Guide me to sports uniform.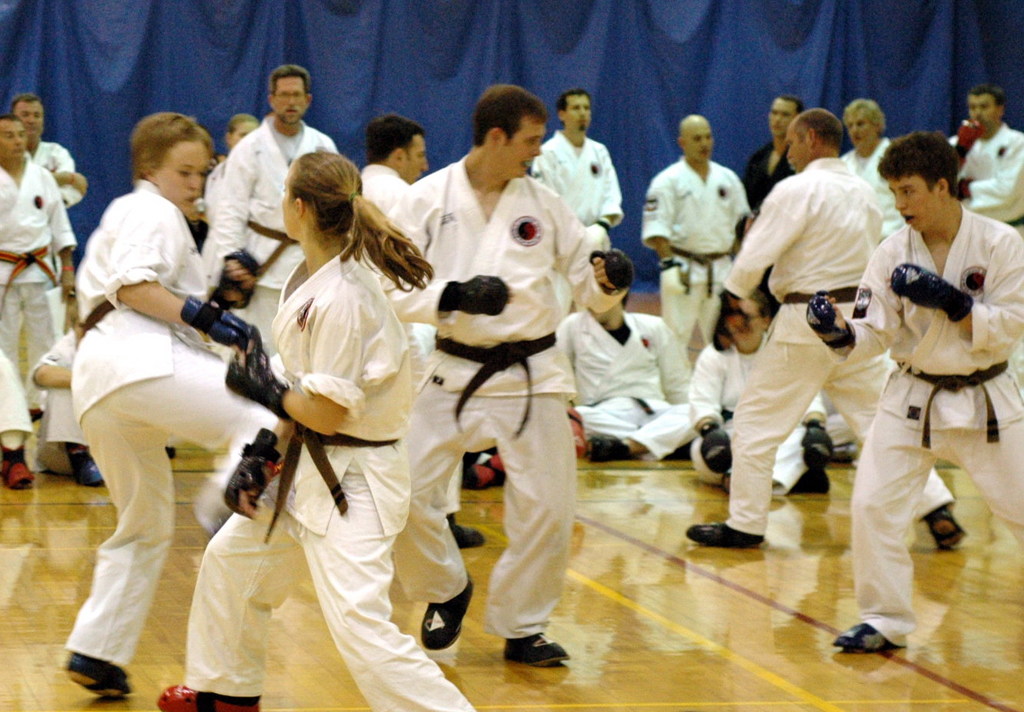
Guidance: detection(555, 305, 706, 460).
